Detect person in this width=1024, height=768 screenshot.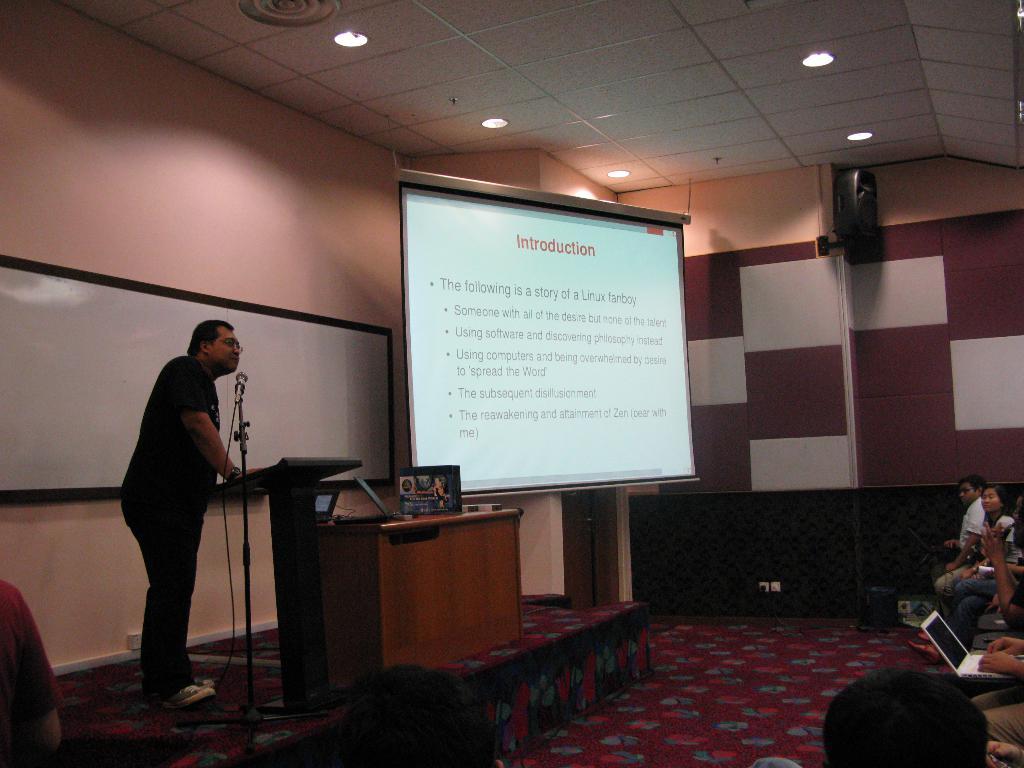
Detection: bbox=(116, 292, 252, 705).
